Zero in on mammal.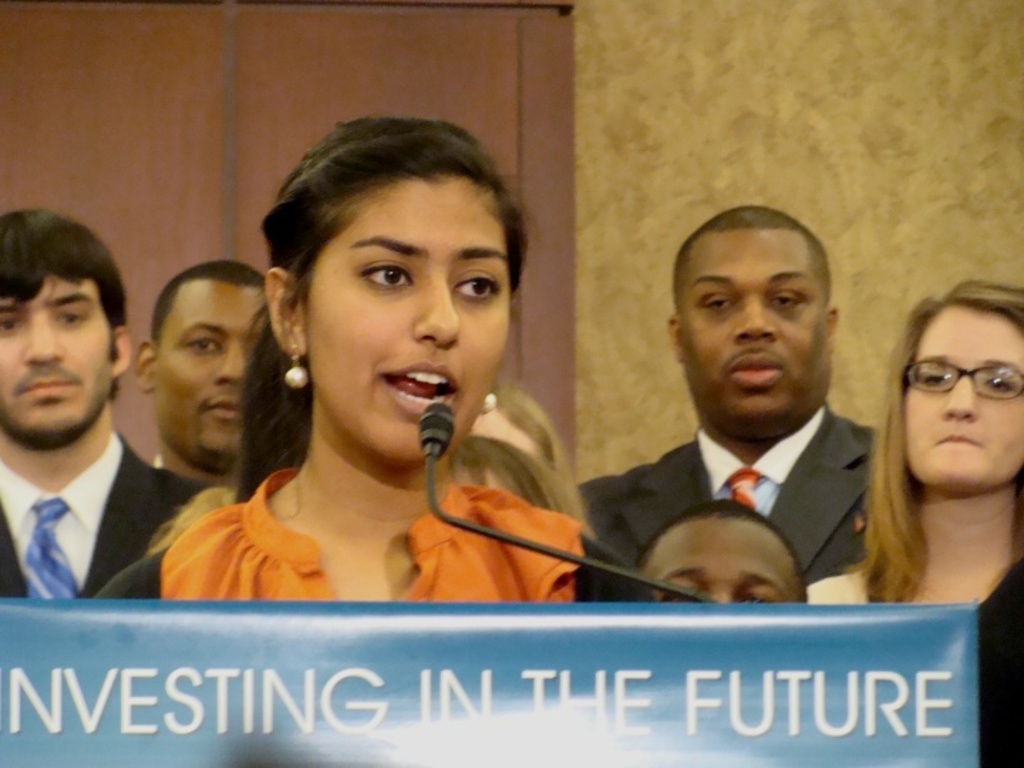
Zeroed in: box=[818, 257, 1023, 623].
